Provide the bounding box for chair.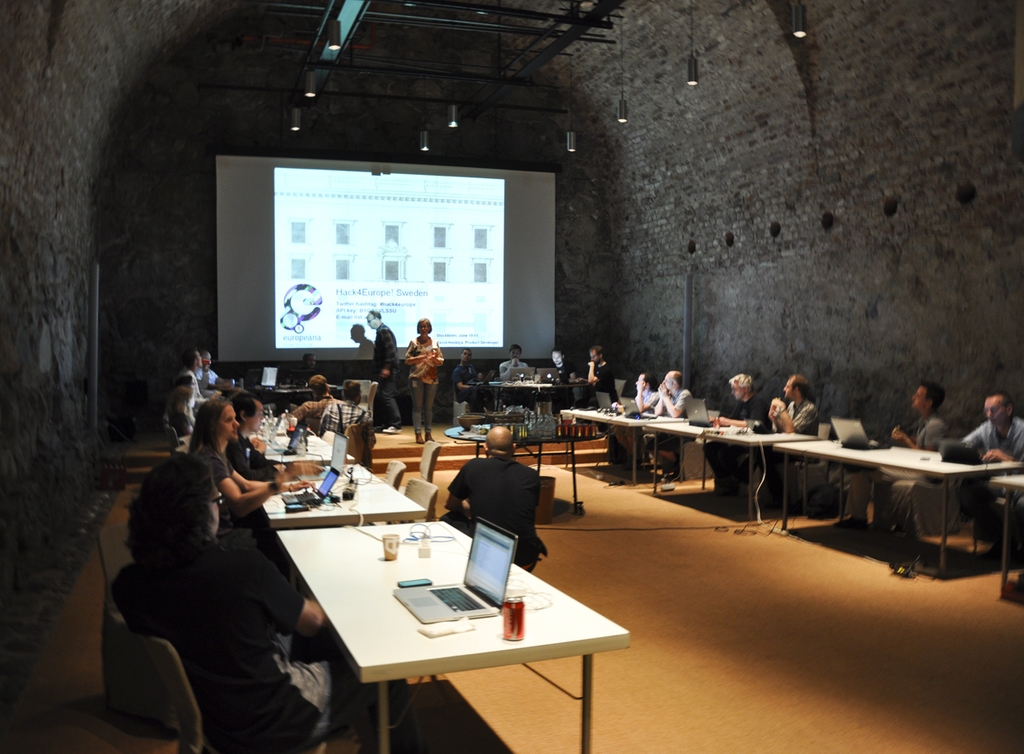
(777,419,833,498).
